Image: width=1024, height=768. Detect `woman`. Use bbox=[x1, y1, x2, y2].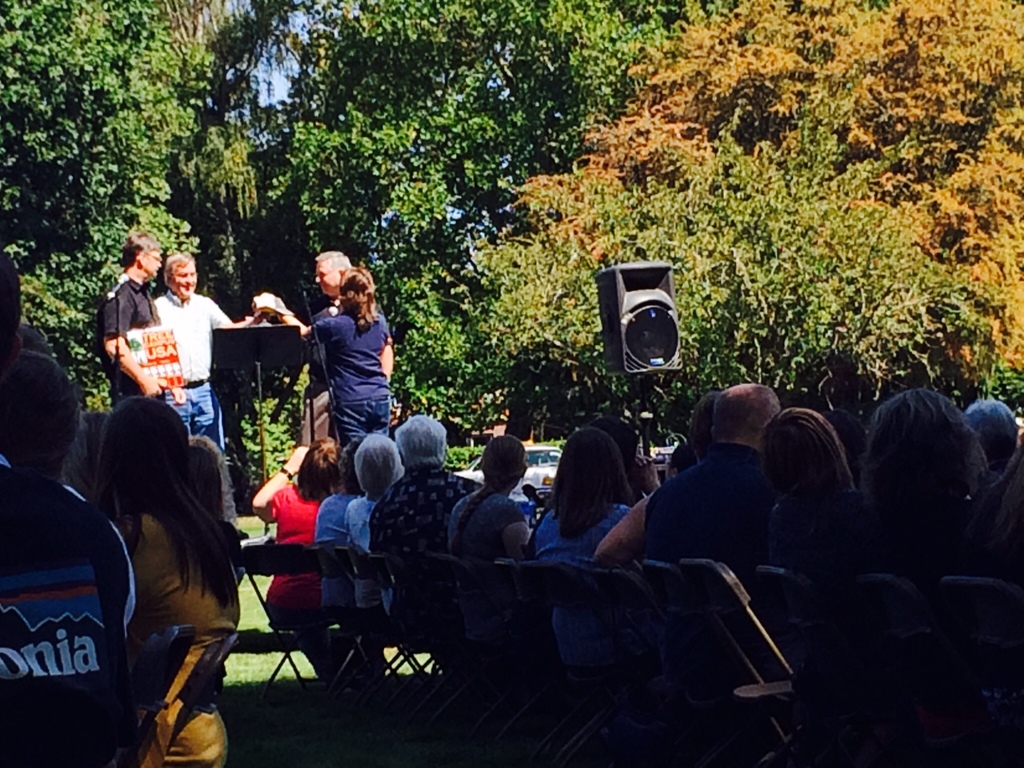
bbox=[246, 434, 342, 683].
